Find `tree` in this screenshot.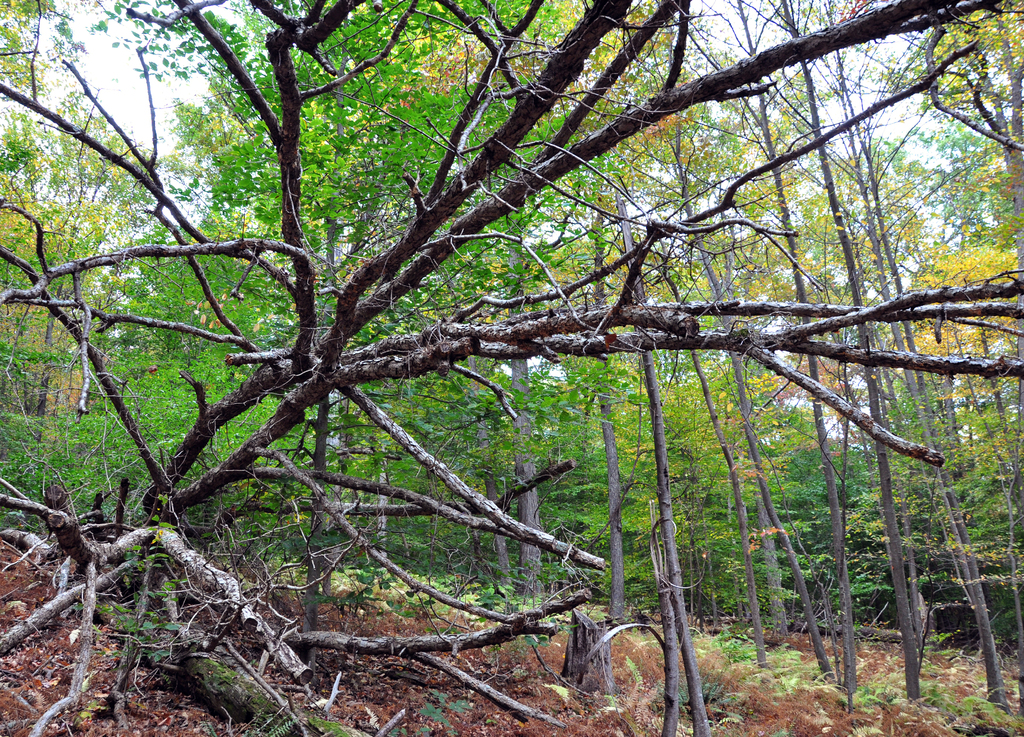
The bounding box for `tree` is box=[0, 0, 1023, 567].
